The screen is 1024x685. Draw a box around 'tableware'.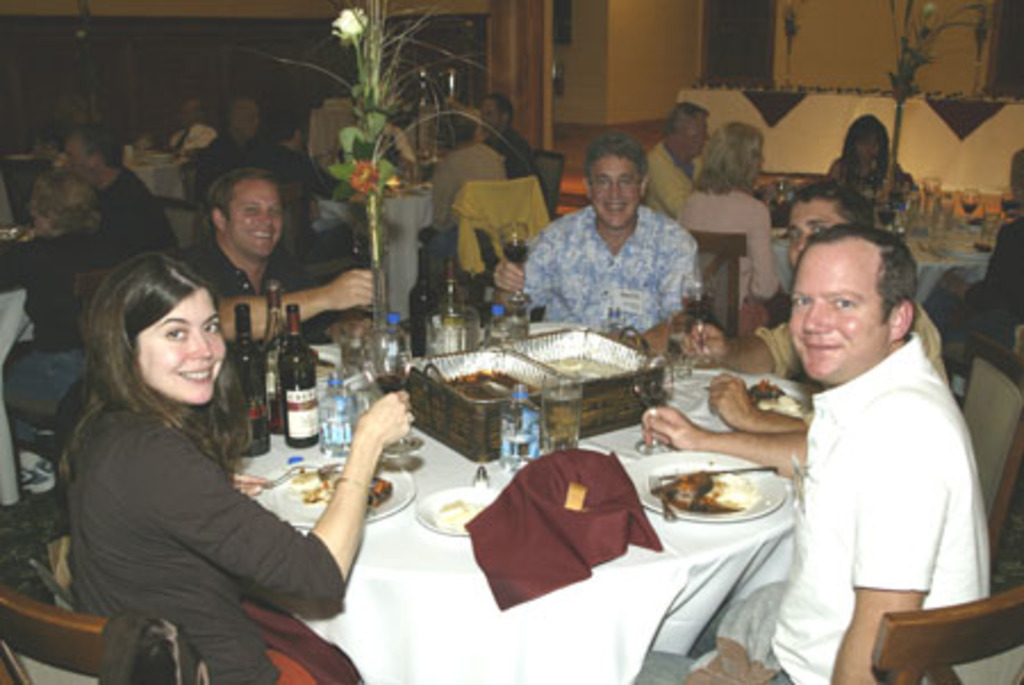
bbox=[737, 375, 817, 419].
